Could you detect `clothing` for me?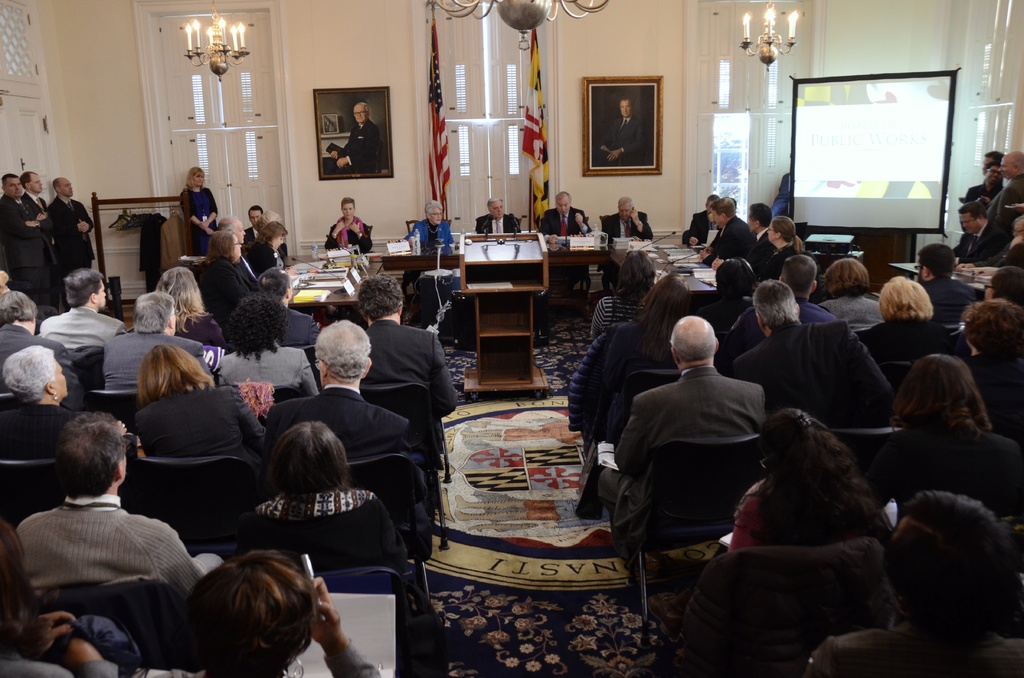
Detection result: bbox(856, 315, 964, 366).
